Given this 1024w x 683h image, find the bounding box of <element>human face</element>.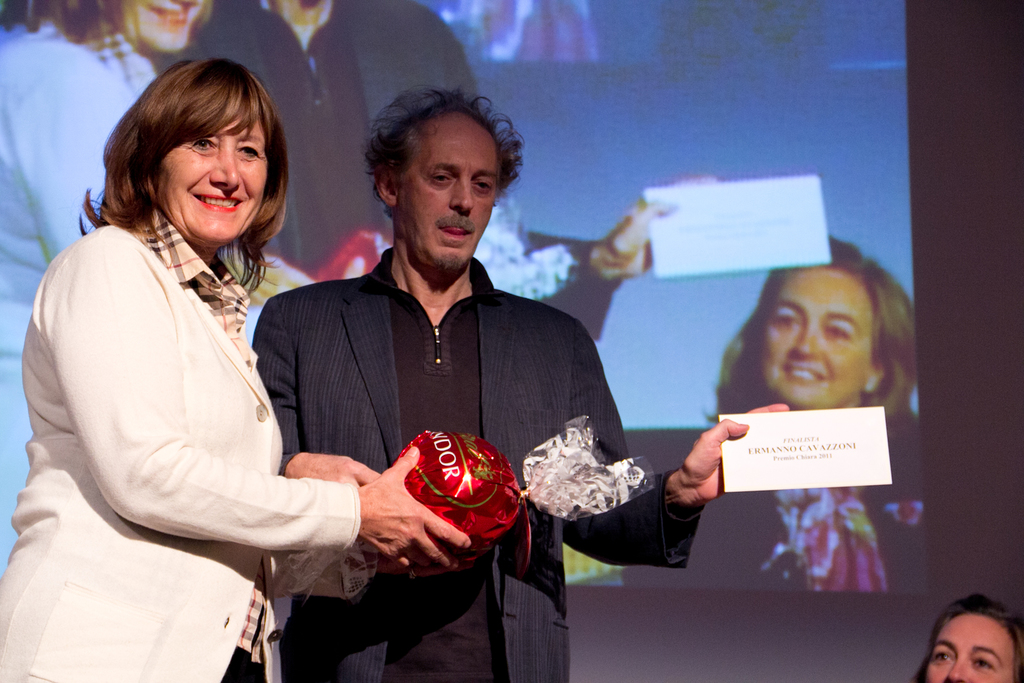
(926, 616, 1014, 682).
